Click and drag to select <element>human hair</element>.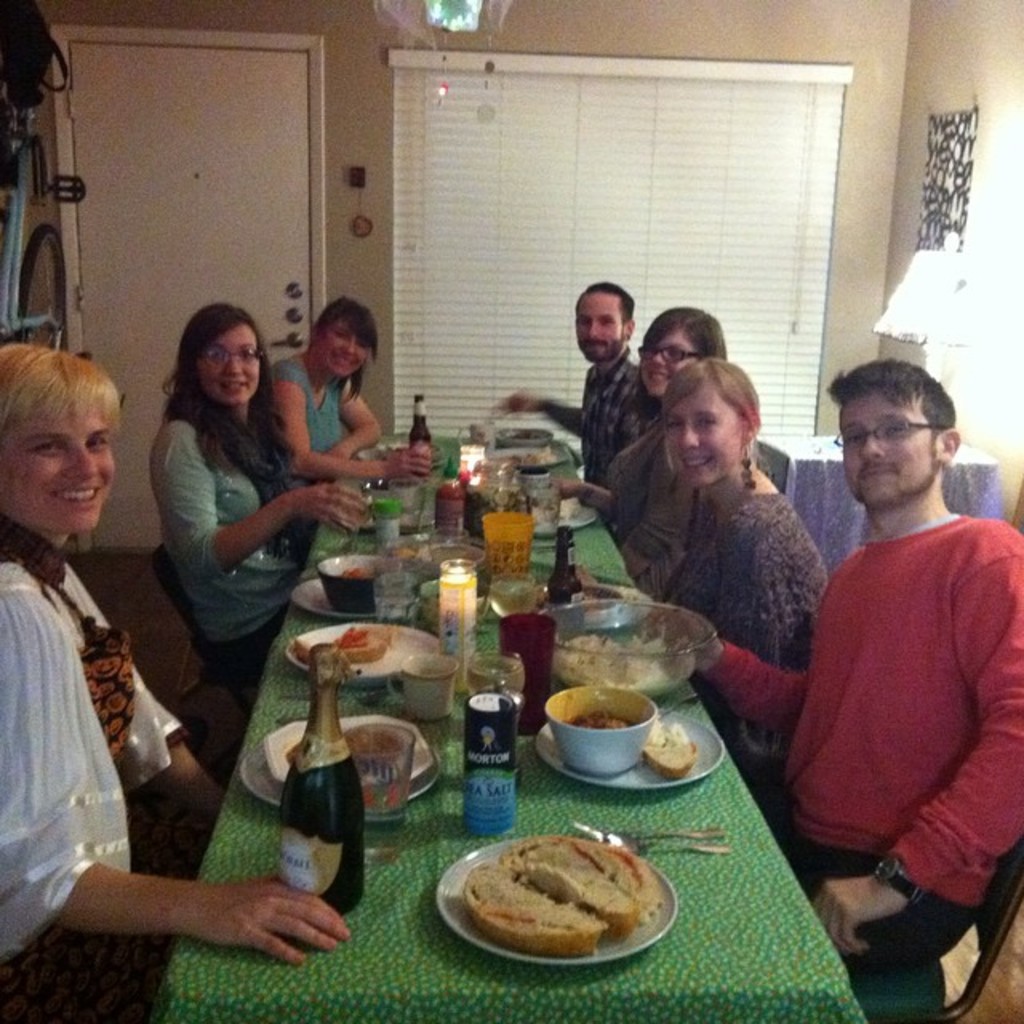
Selection: <region>160, 304, 298, 486</region>.
